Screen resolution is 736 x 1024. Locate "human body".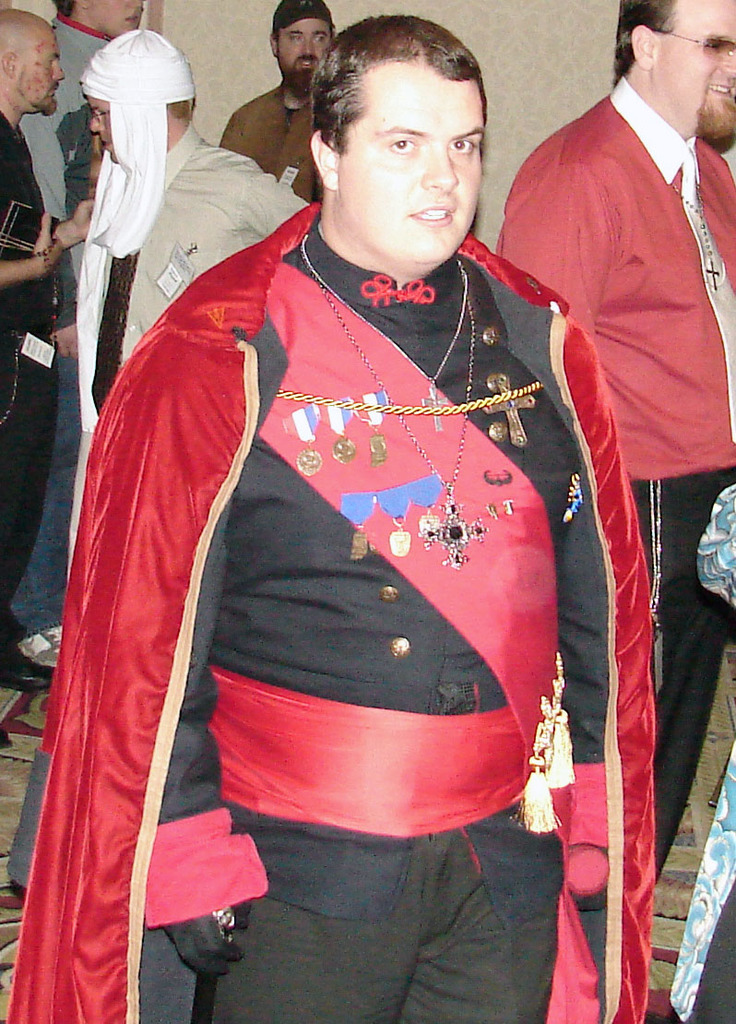
0:115:63:700.
